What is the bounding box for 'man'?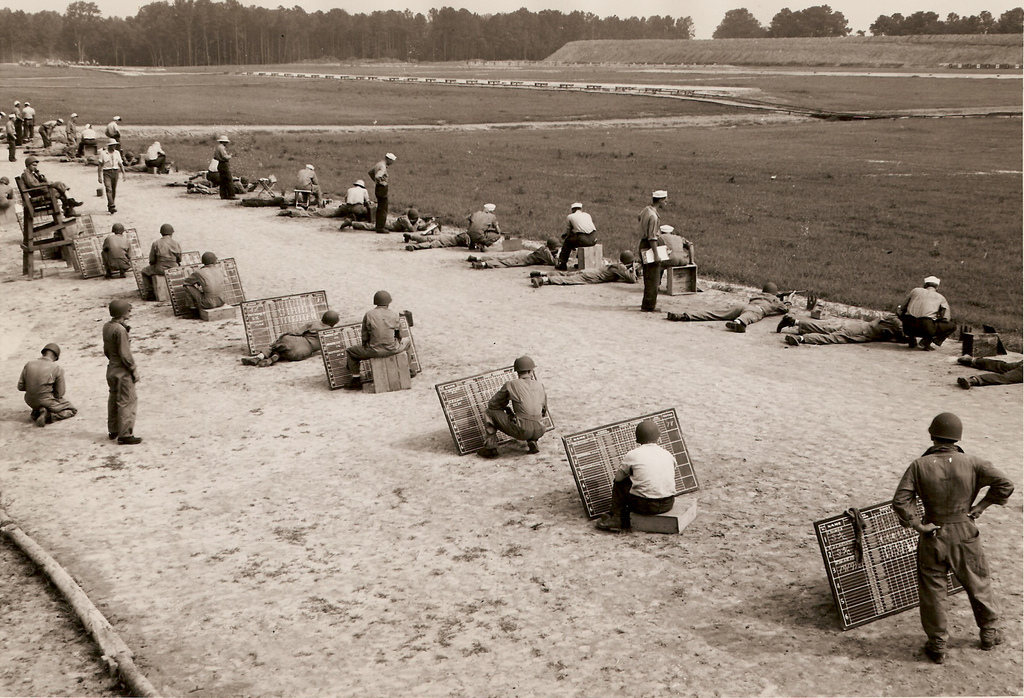
crop(344, 287, 415, 389).
